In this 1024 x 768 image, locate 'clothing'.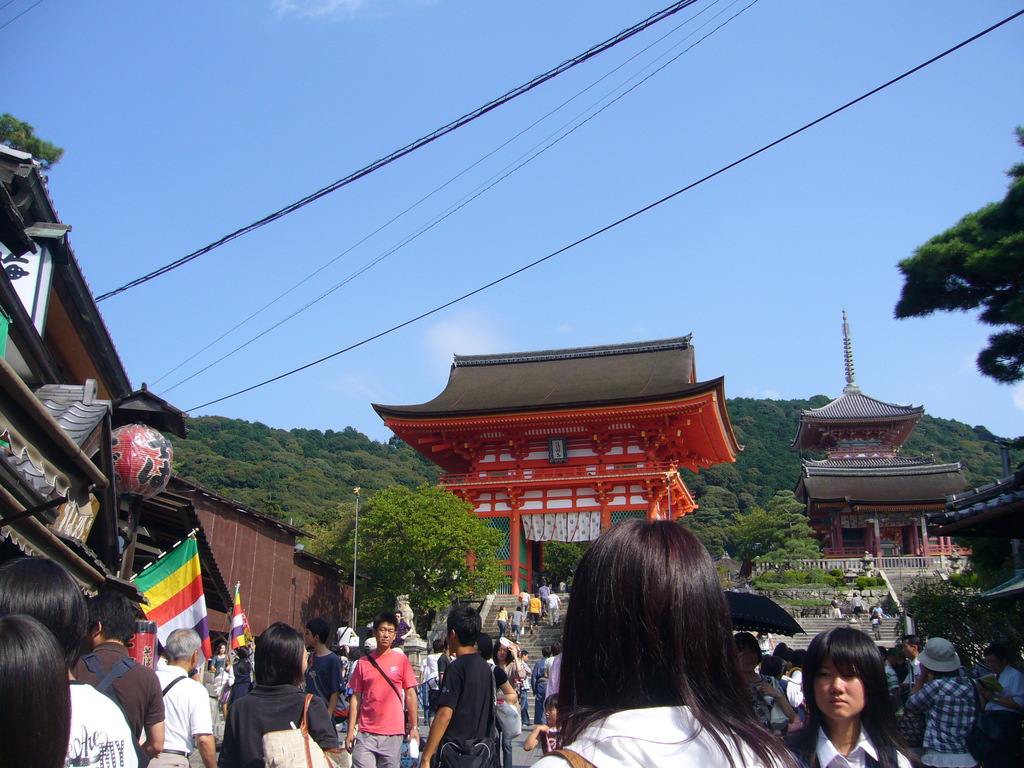
Bounding box: (74,641,166,741).
